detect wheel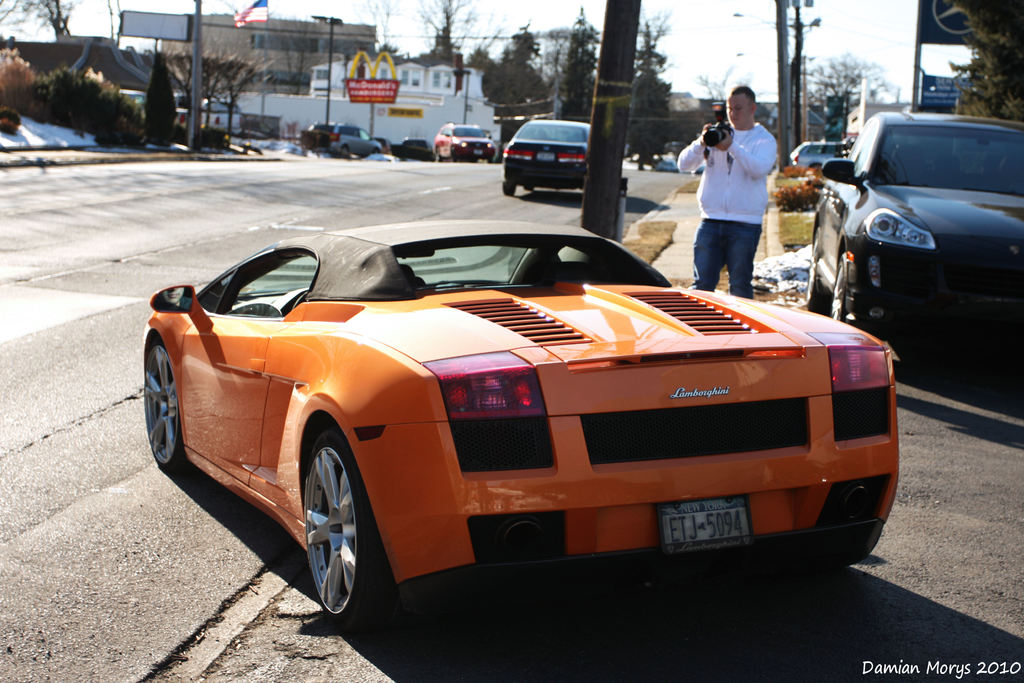
[x1=435, y1=147, x2=443, y2=164]
